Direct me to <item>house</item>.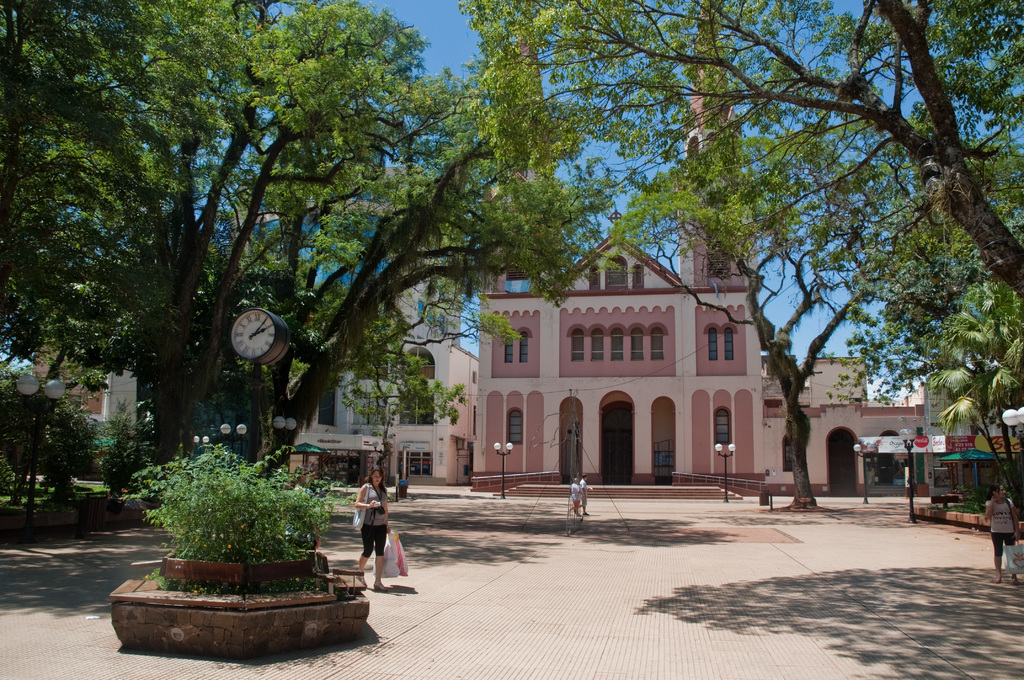
Direction: 762, 353, 869, 409.
